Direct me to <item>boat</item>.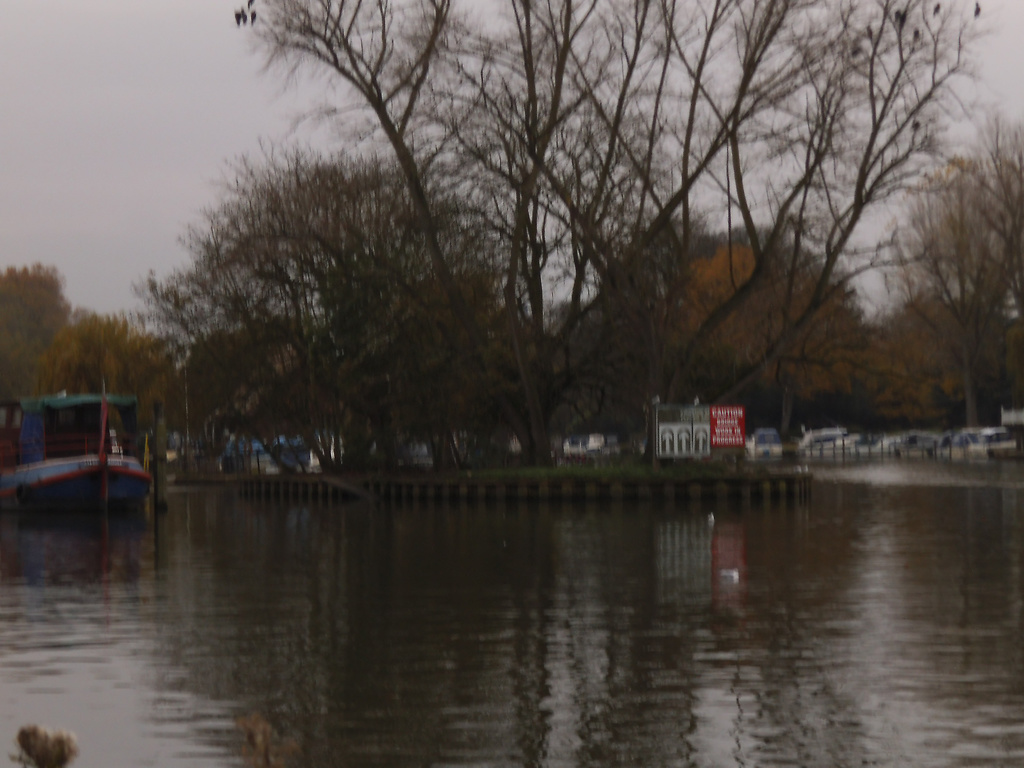
Direction: 8/371/153/521.
